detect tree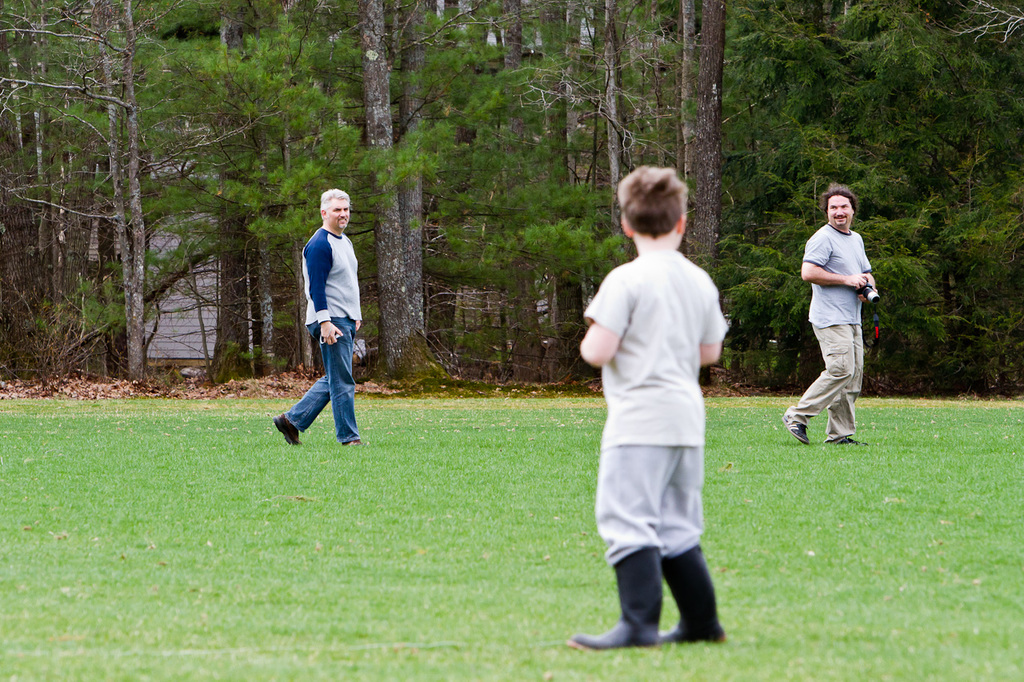
locate(732, 0, 1023, 406)
